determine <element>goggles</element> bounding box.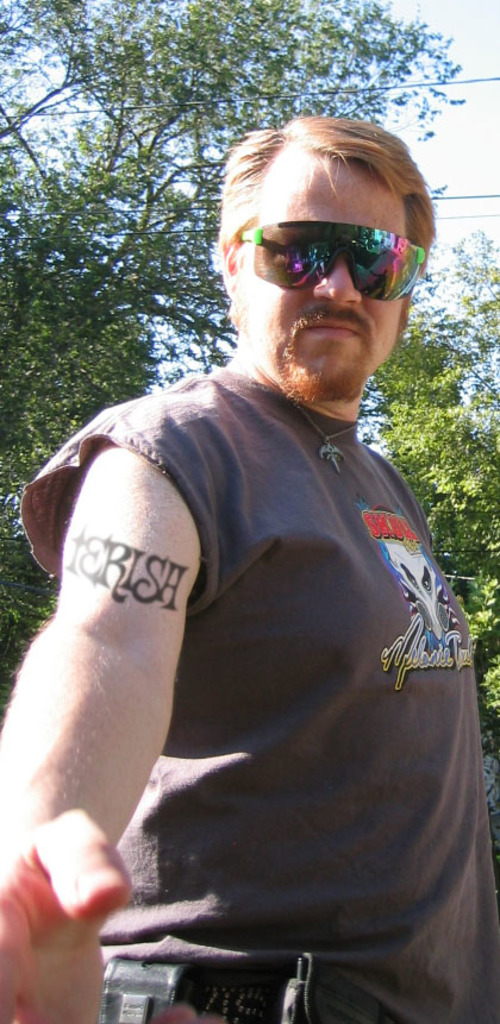
Determined: rect(246, 208, 412, 319).
